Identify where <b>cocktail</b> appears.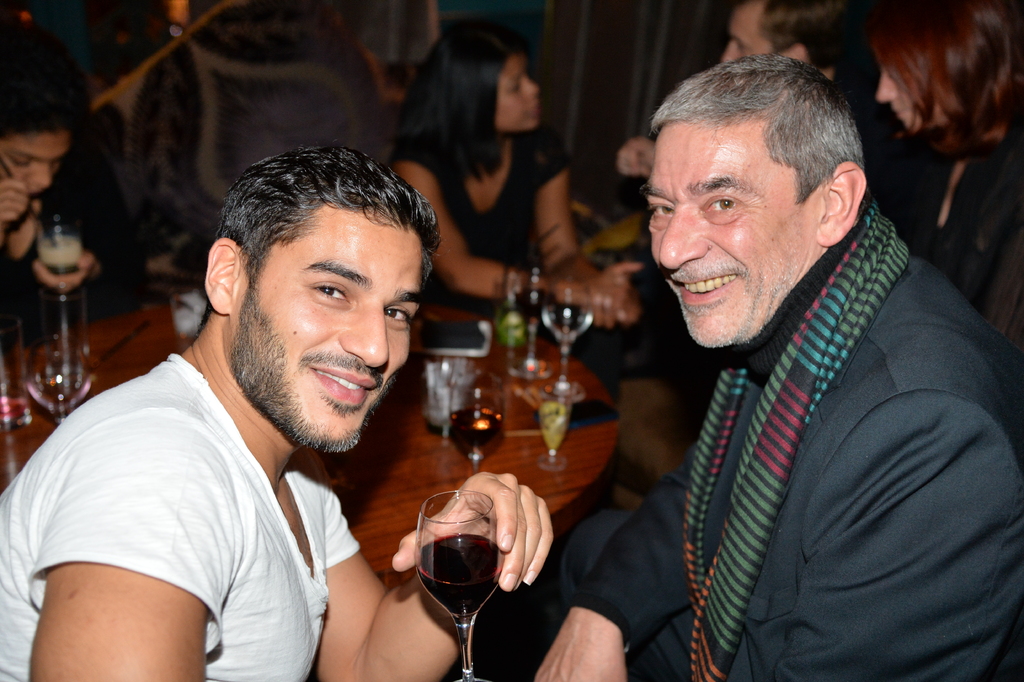
Appears at <region>30, 206, 79, 354</region>.
